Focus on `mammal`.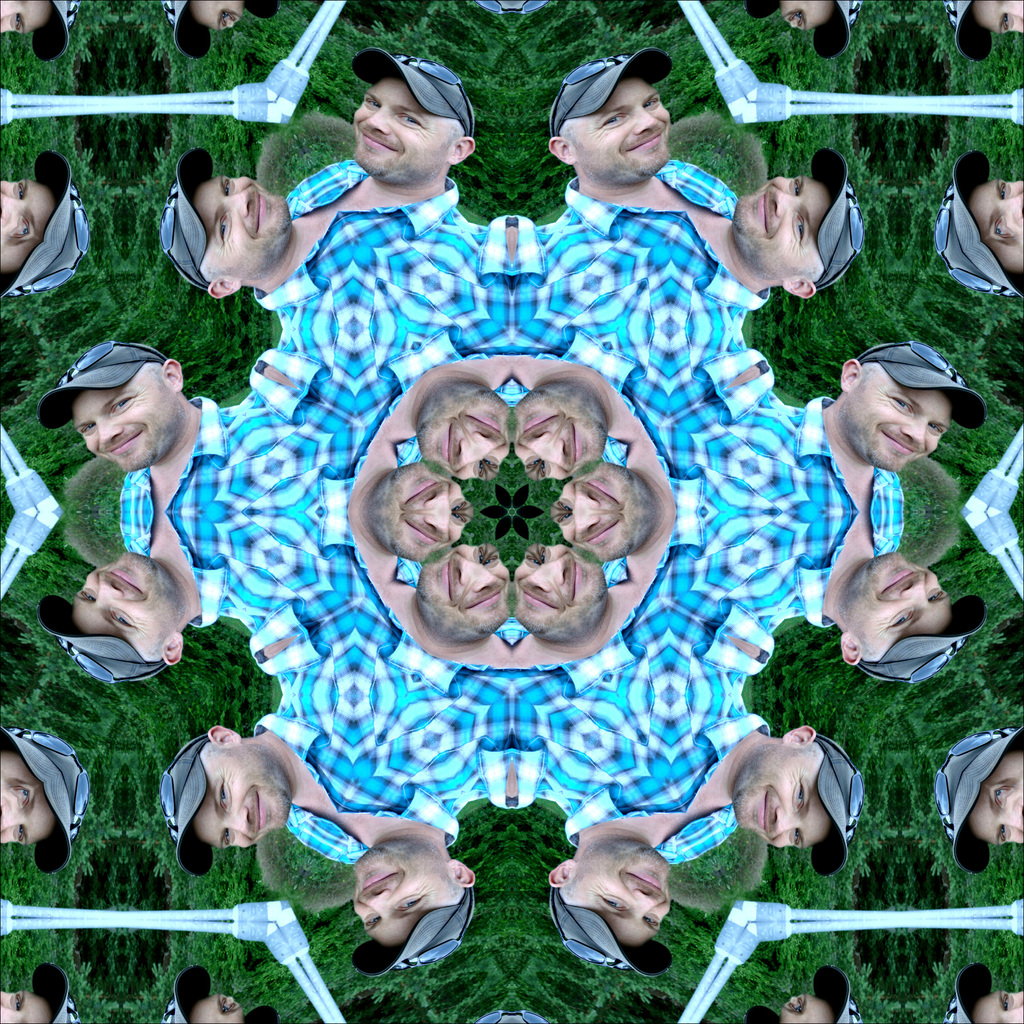
Focused at [x1=665, y1=157, x2=856, y2=353].
